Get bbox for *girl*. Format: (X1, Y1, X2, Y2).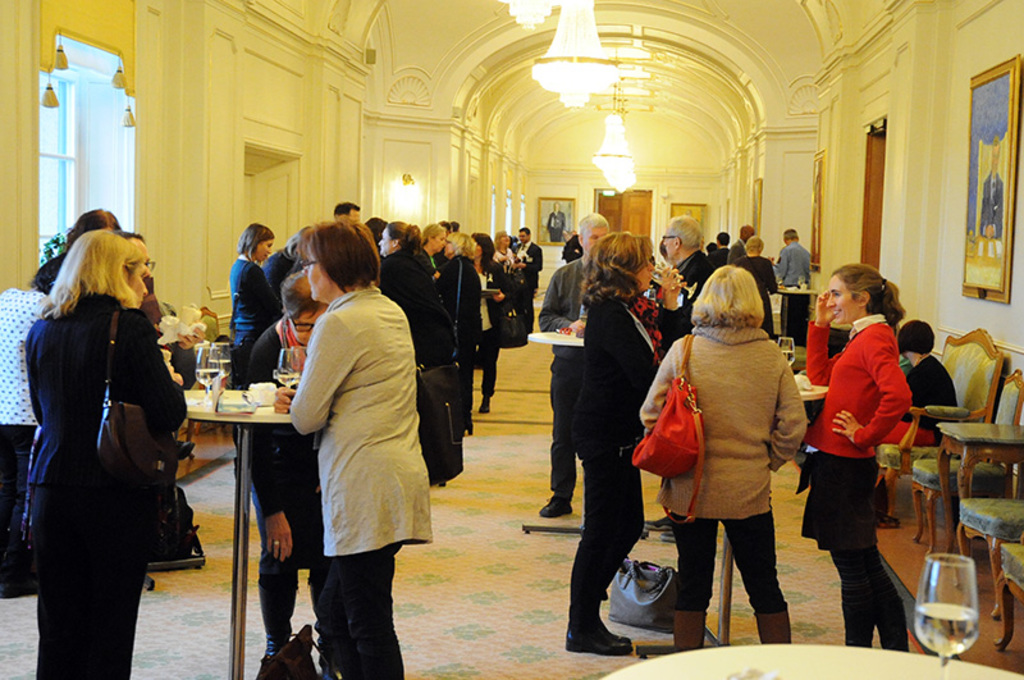
(791, 260, 915, 653).
